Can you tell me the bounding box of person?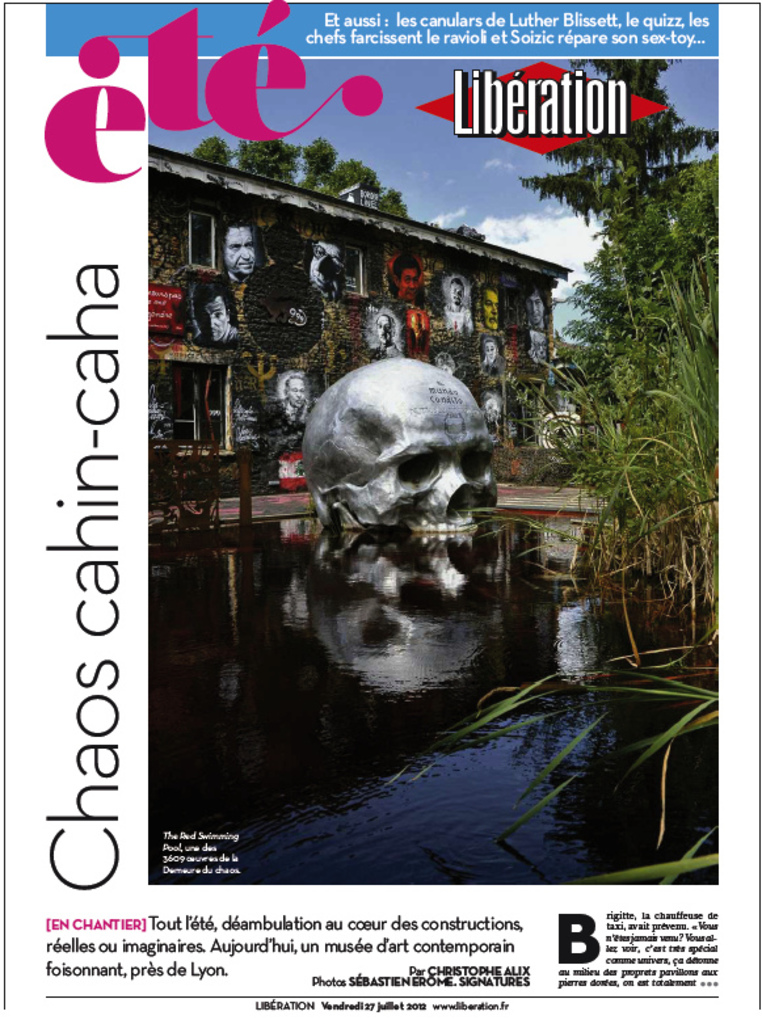
(278, 372, 308, 422).
